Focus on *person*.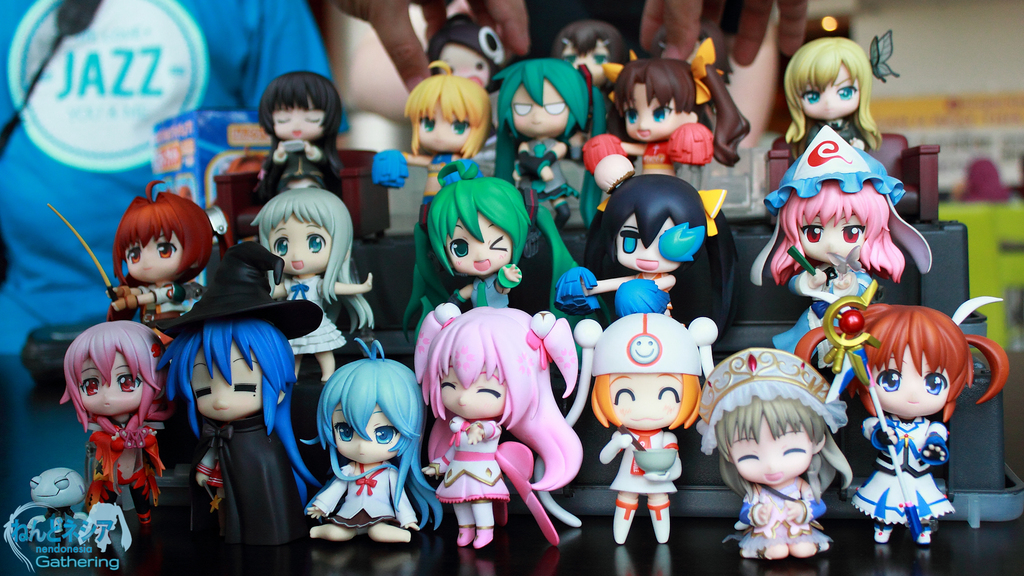
Focused at pyautogui.locateOnScreen(776, 22, 899, 156).
